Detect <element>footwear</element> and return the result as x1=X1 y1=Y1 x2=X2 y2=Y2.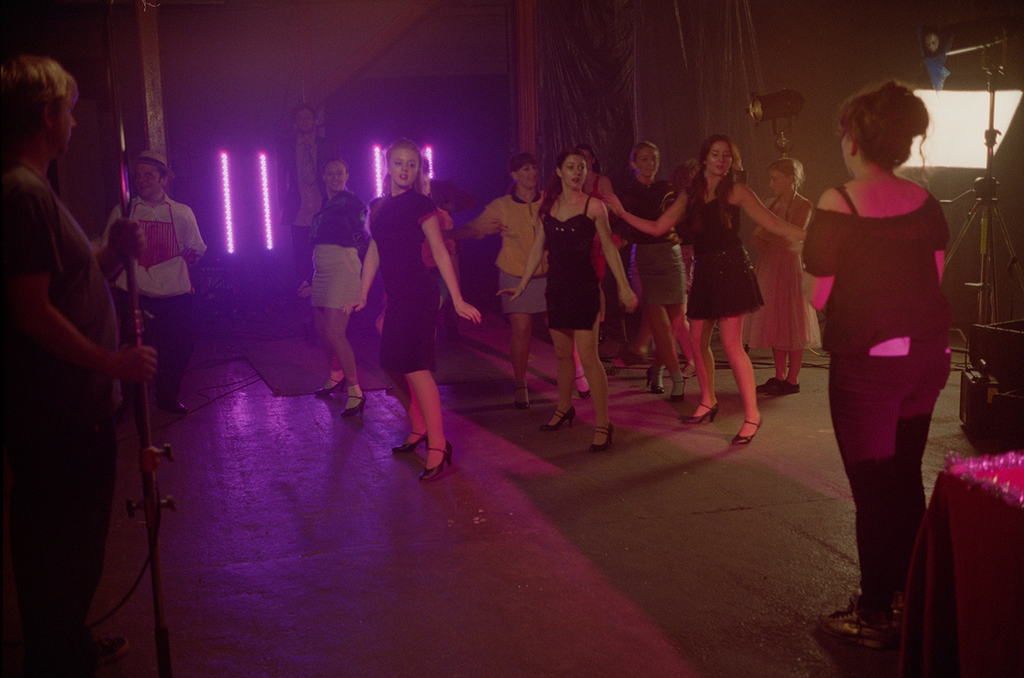
x1=683 y1=402 x2=719 y2=423.
